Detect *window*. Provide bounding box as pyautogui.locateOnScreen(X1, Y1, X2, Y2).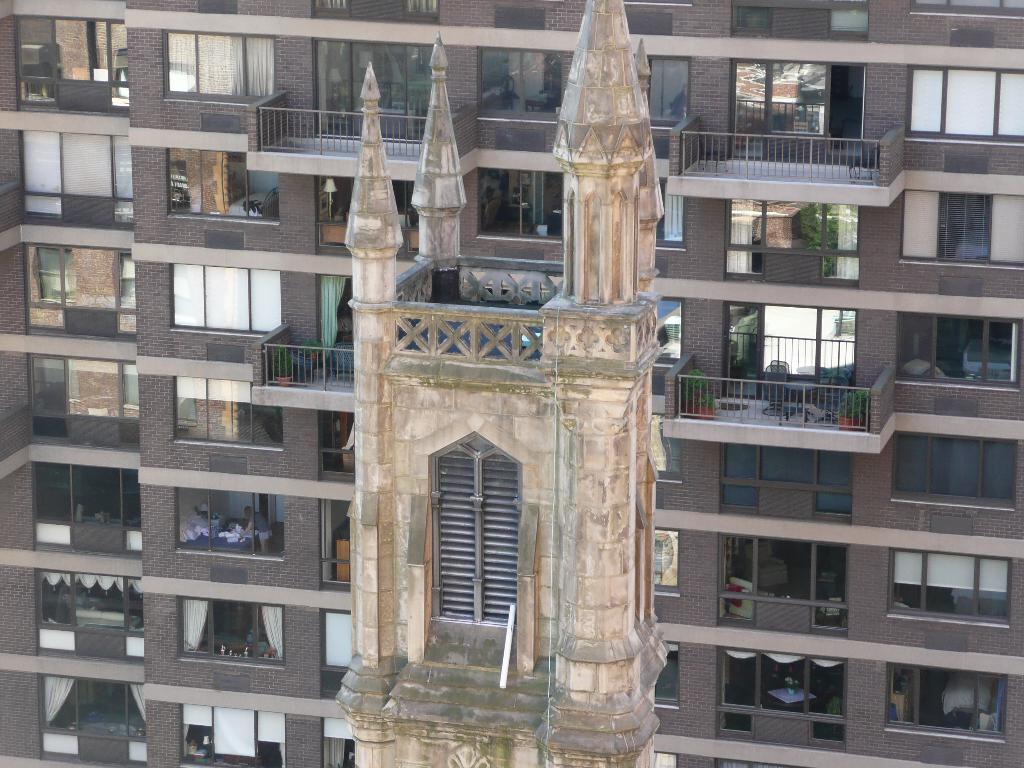
pyautogui.locateOnScreen(652, 647, 675, 707).
